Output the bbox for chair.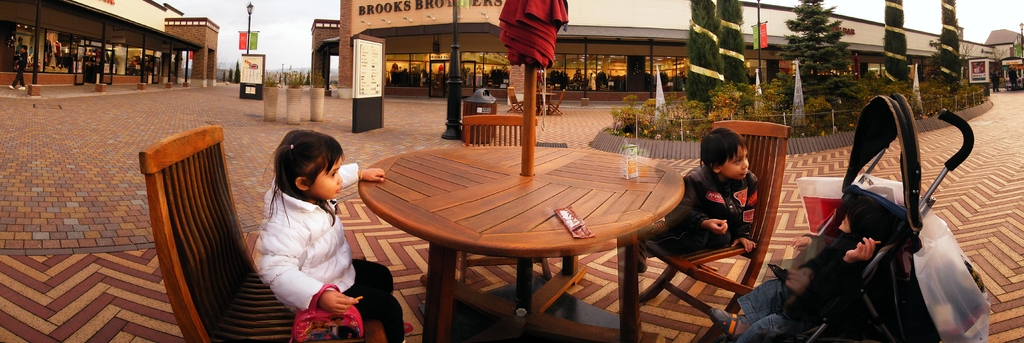
box=[458, 111, 541, 278].
